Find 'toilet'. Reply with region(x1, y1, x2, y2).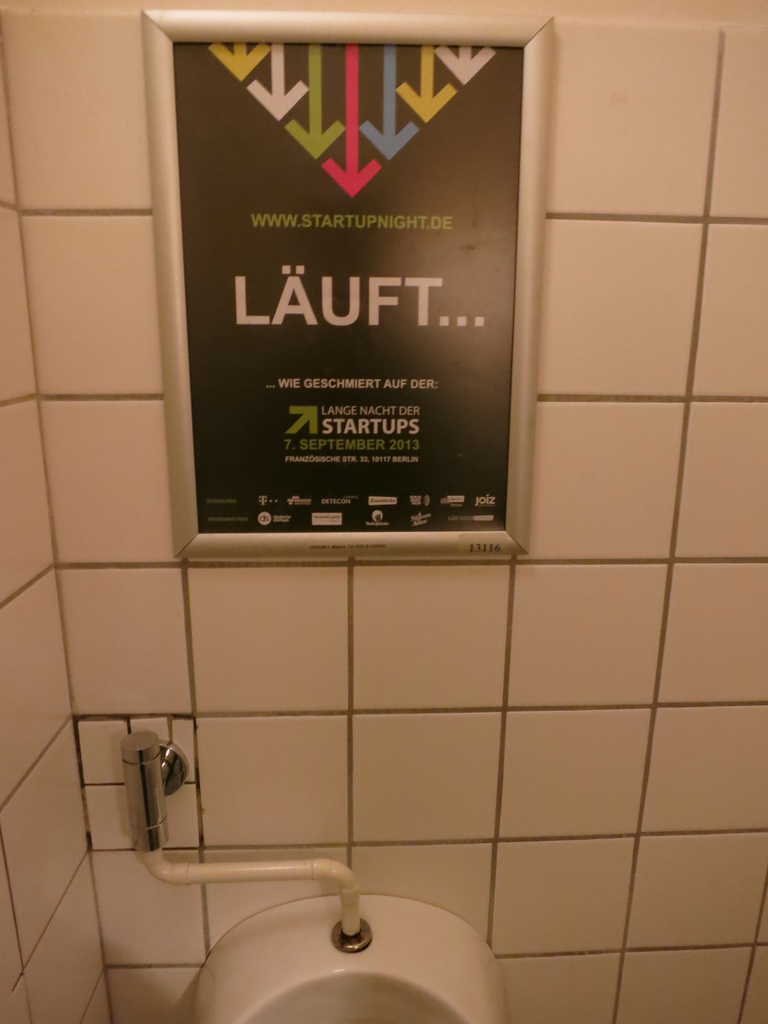
region(190, 891, 509, 1023).
